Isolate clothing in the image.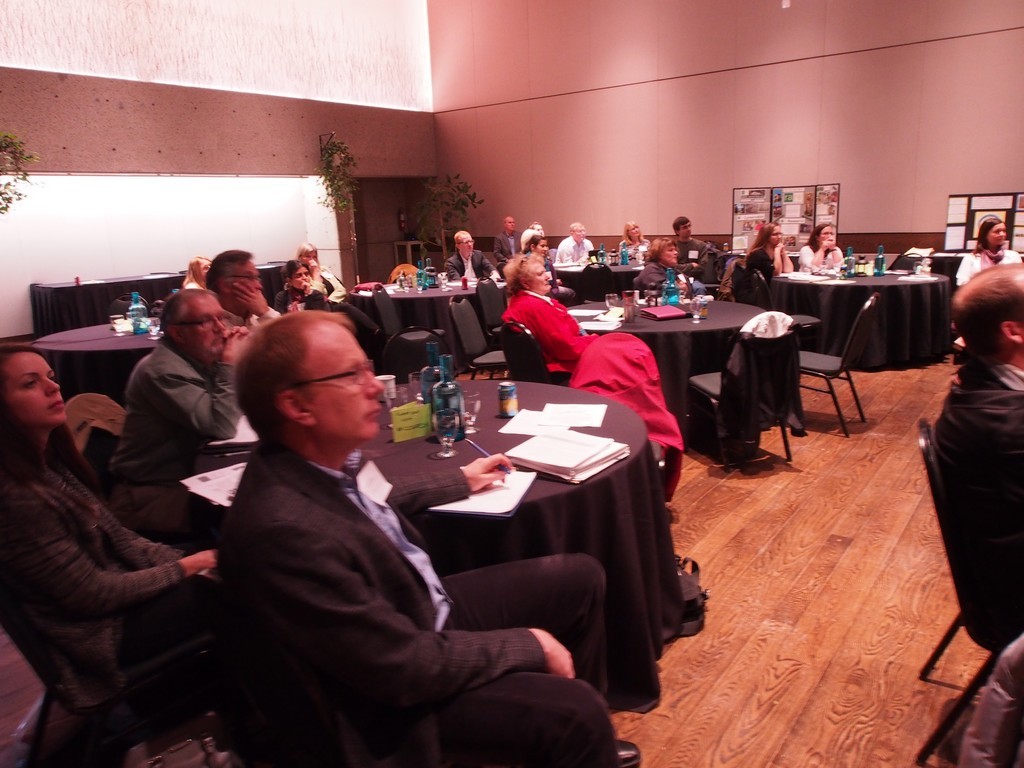
Isolated region: bbox=[956, 247, 1023, 286].
